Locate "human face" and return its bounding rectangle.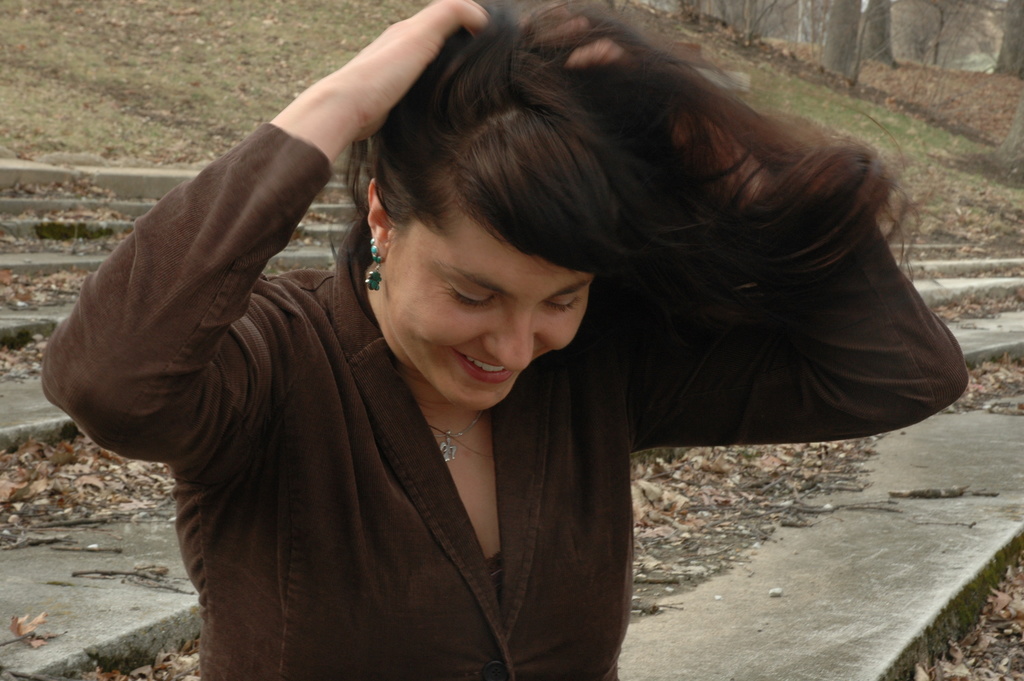
left=387, top=218, right=588, bottom=414.
